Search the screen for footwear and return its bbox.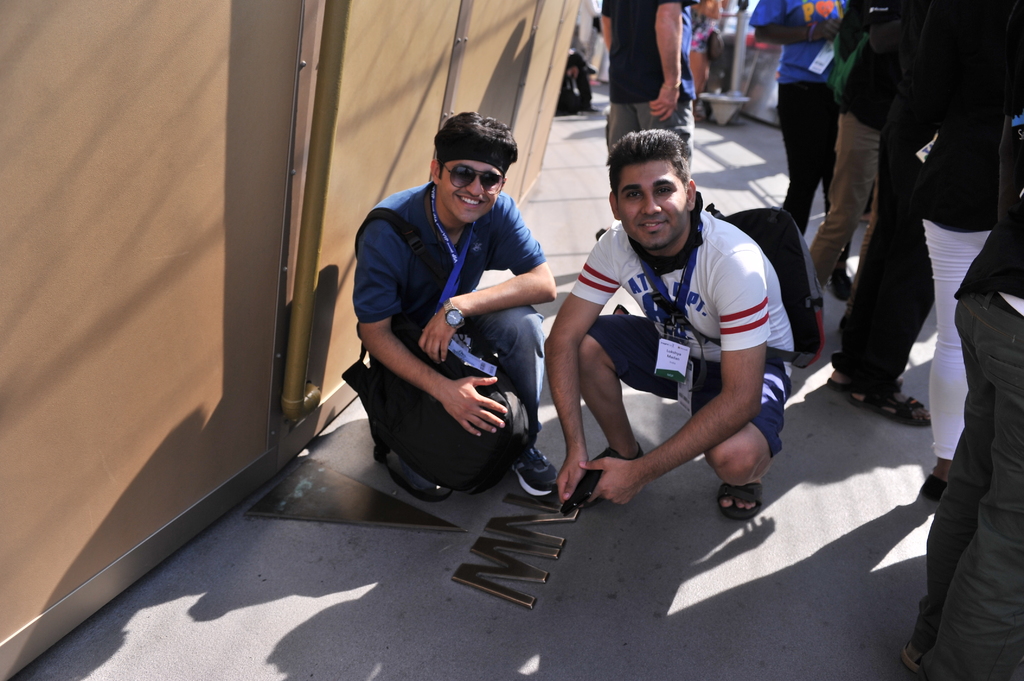
Found: bbox(829, 262, 852, 300).
